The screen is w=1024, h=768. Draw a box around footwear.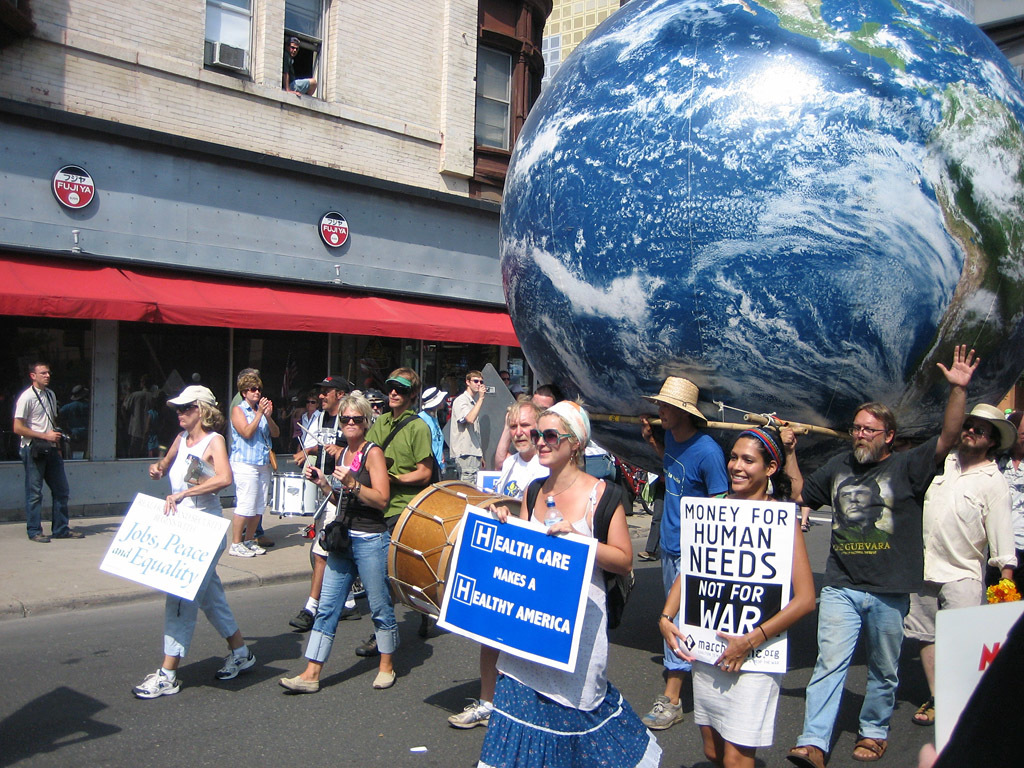
(x1=355, y1=628, x2=385, y2=656).
